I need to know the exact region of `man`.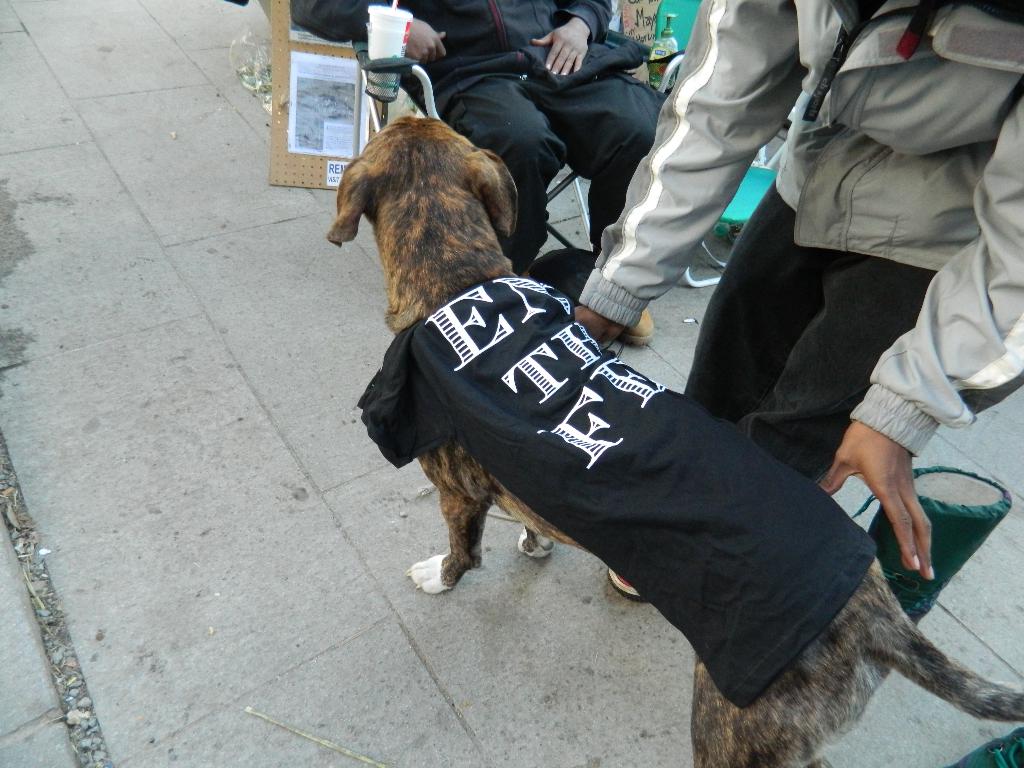
Region: region(573, 0, 1023, 609).
